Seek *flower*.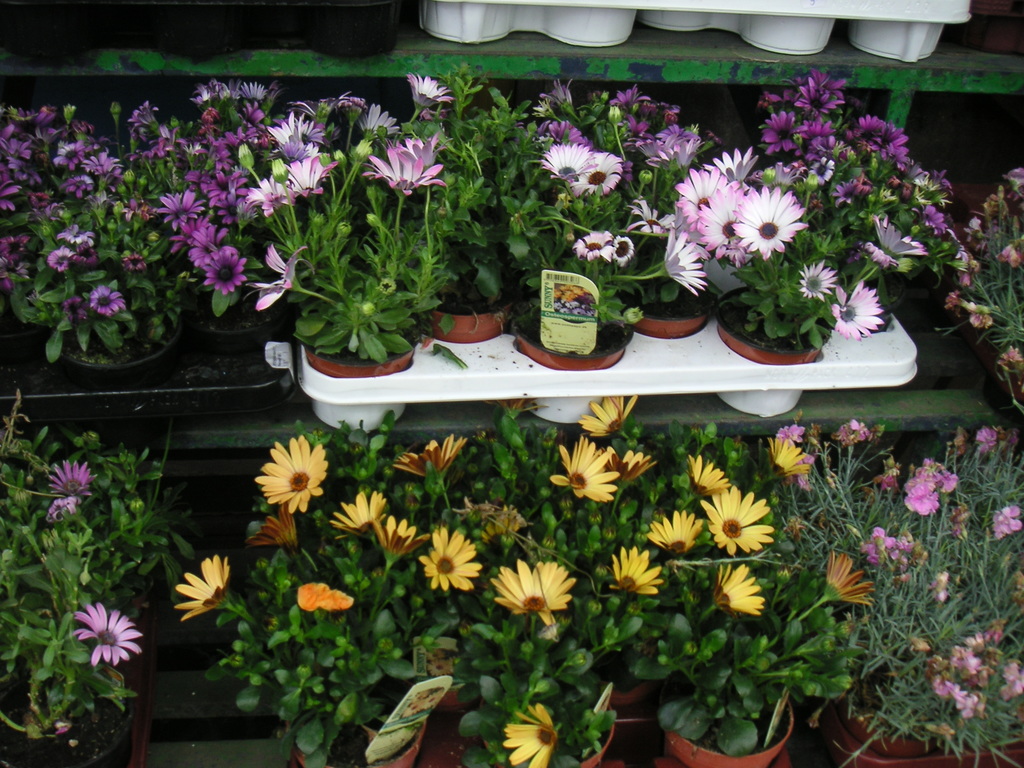
bbox=[826, 413, 863, 447].
